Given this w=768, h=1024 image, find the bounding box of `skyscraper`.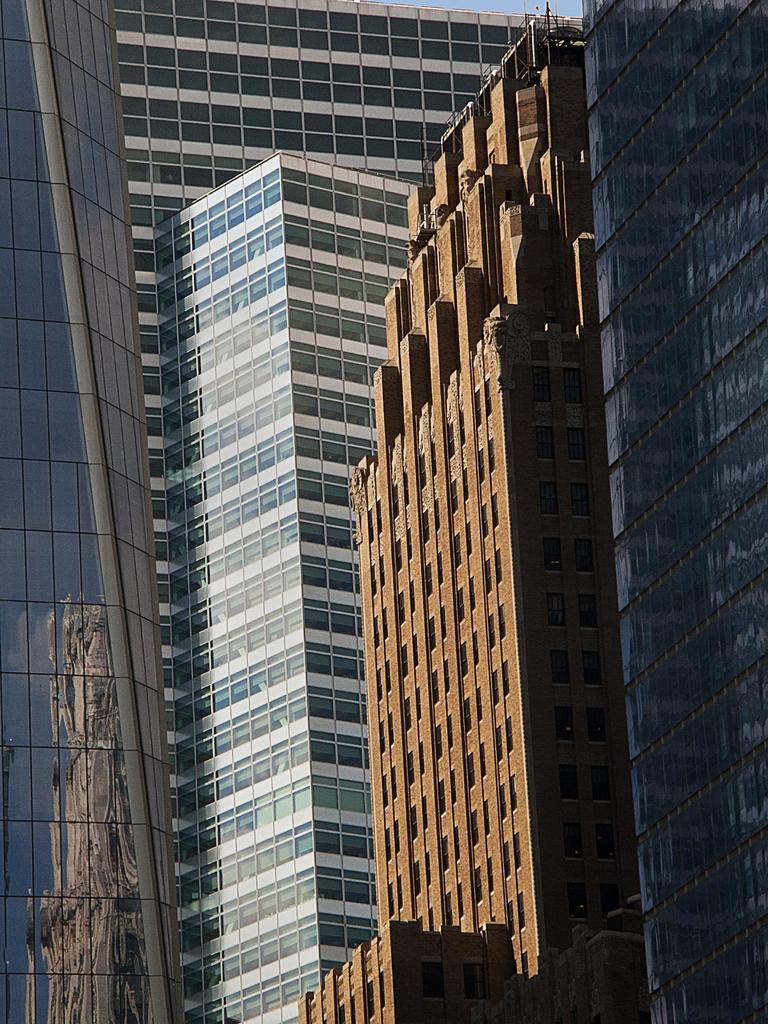
[left=573, top=0, right=767, bottom=1023].
